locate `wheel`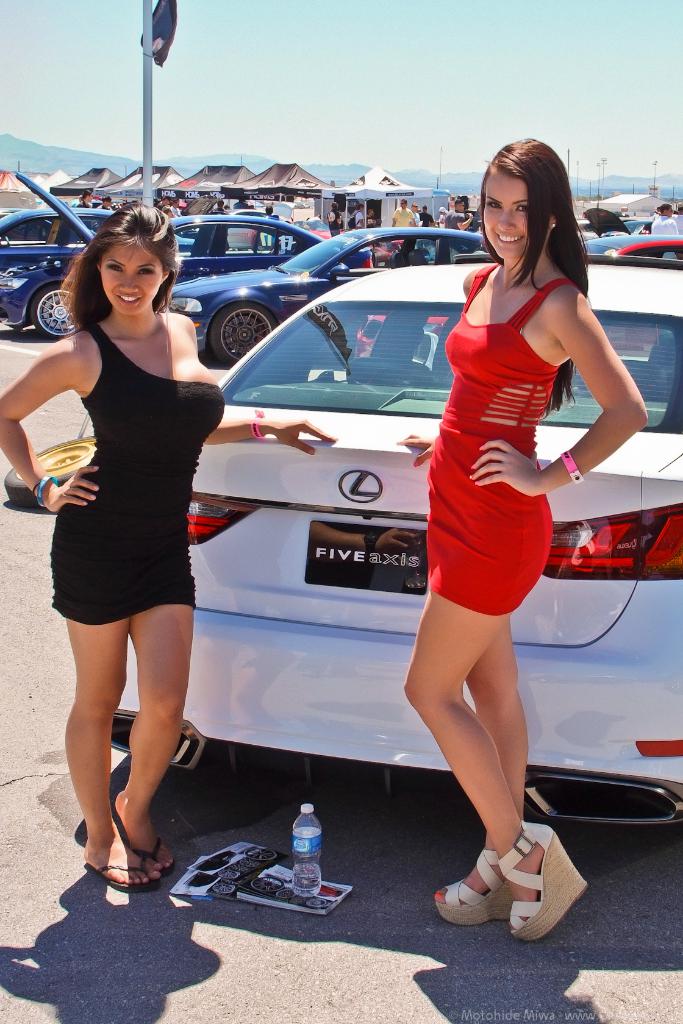
box(250, 876, 283, 892)
